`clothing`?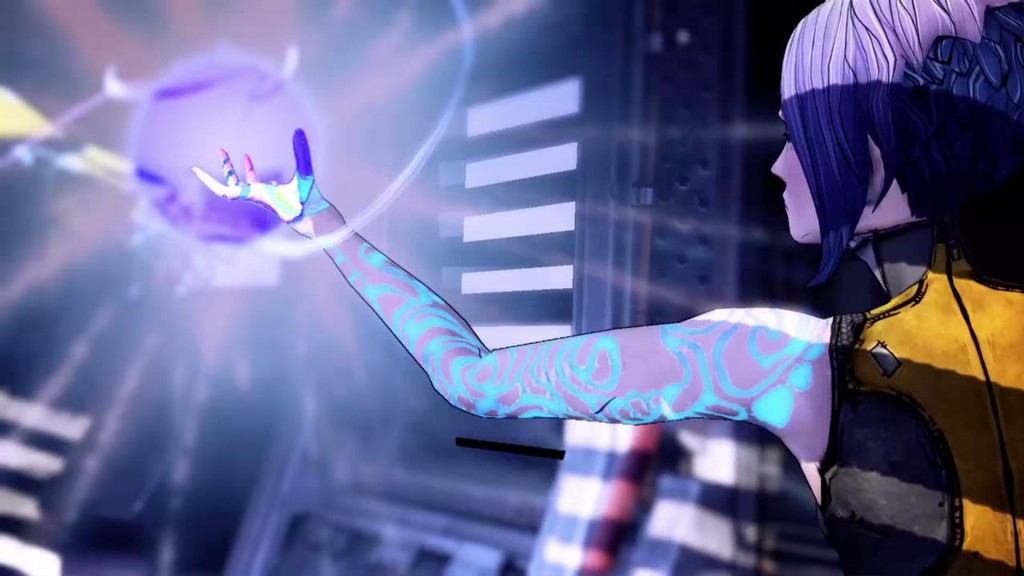
<bbox>815, 219, 1023, 575</bbox>
